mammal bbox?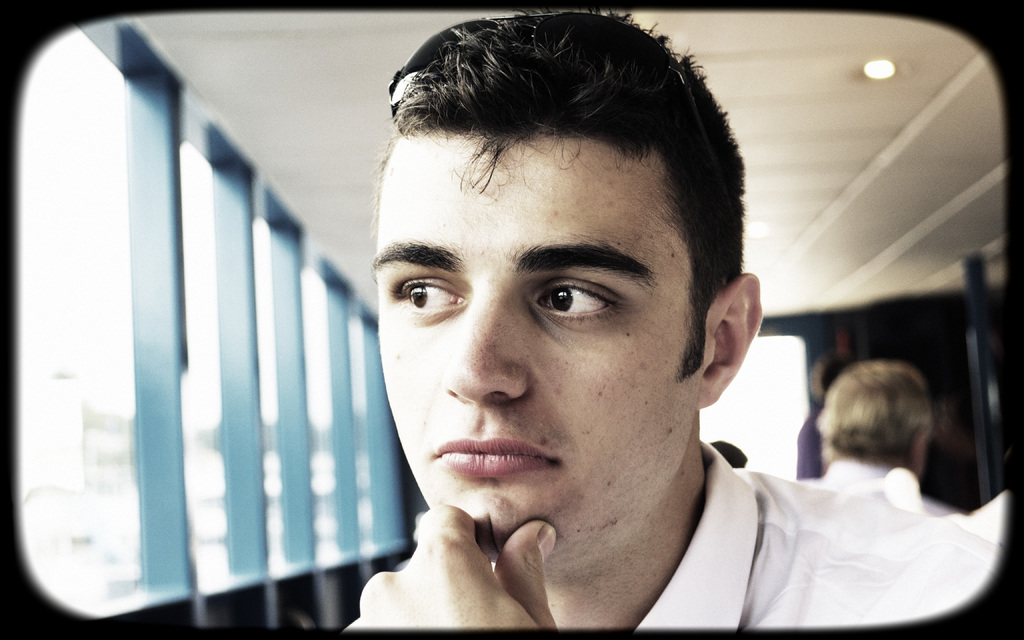
left=799, top=348, right=852, bottom=476
